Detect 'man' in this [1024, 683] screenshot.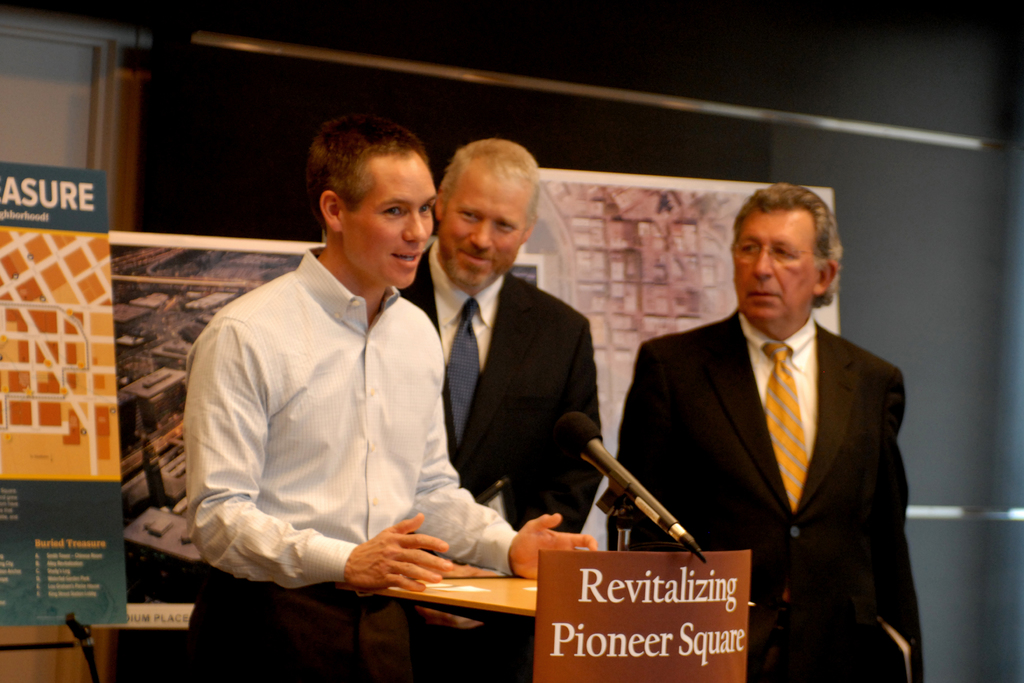
Detection: [left=180, top=110, right=600, bottom=682].
